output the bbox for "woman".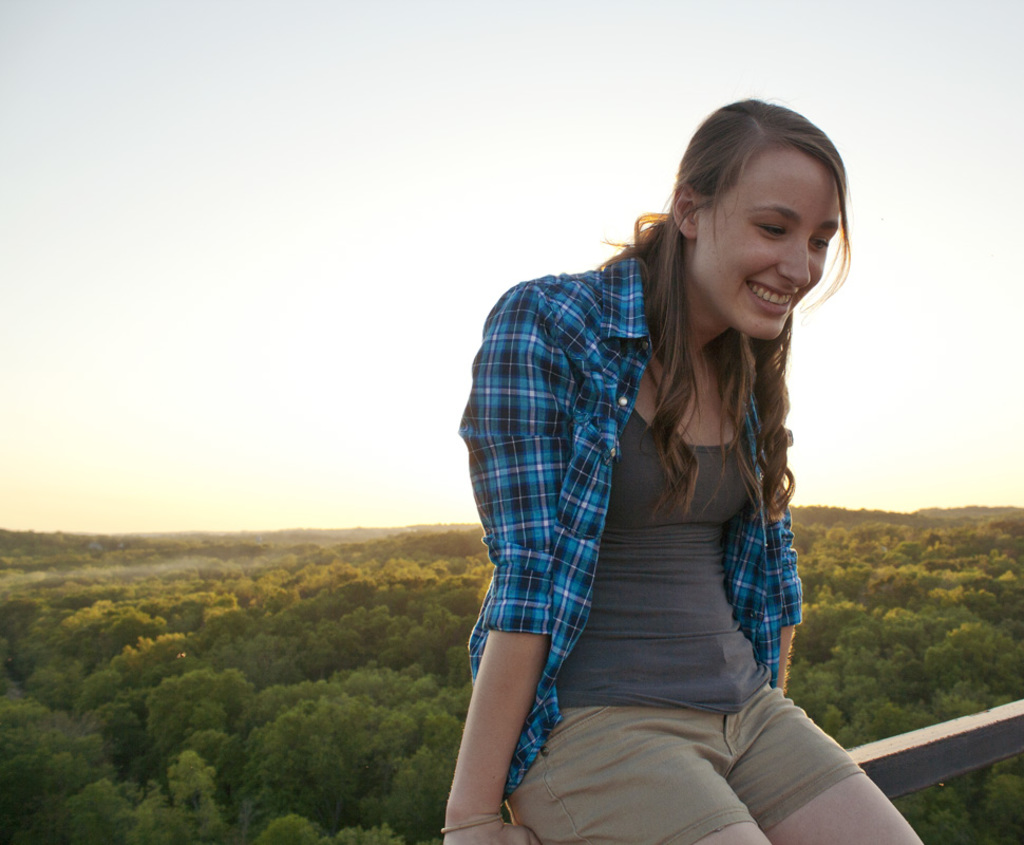
detection(421, 89, 897, 844).
